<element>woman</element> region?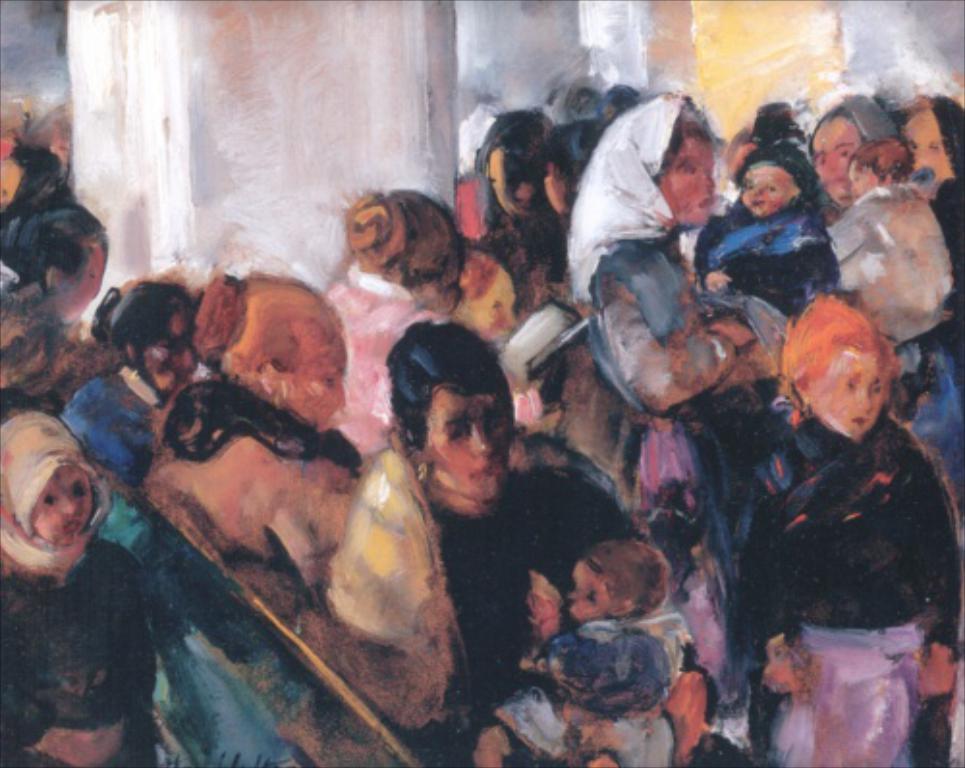
select_region(154, 272, 384, 643)
